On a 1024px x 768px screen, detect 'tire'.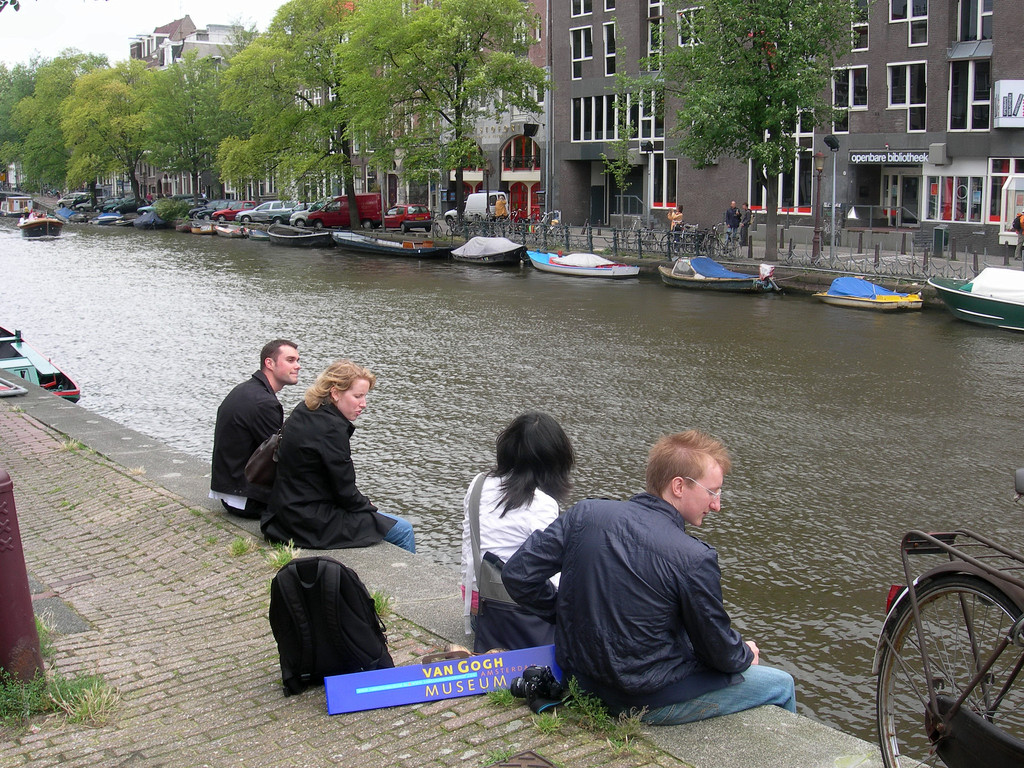
detection(56, 202, 61, 208).
